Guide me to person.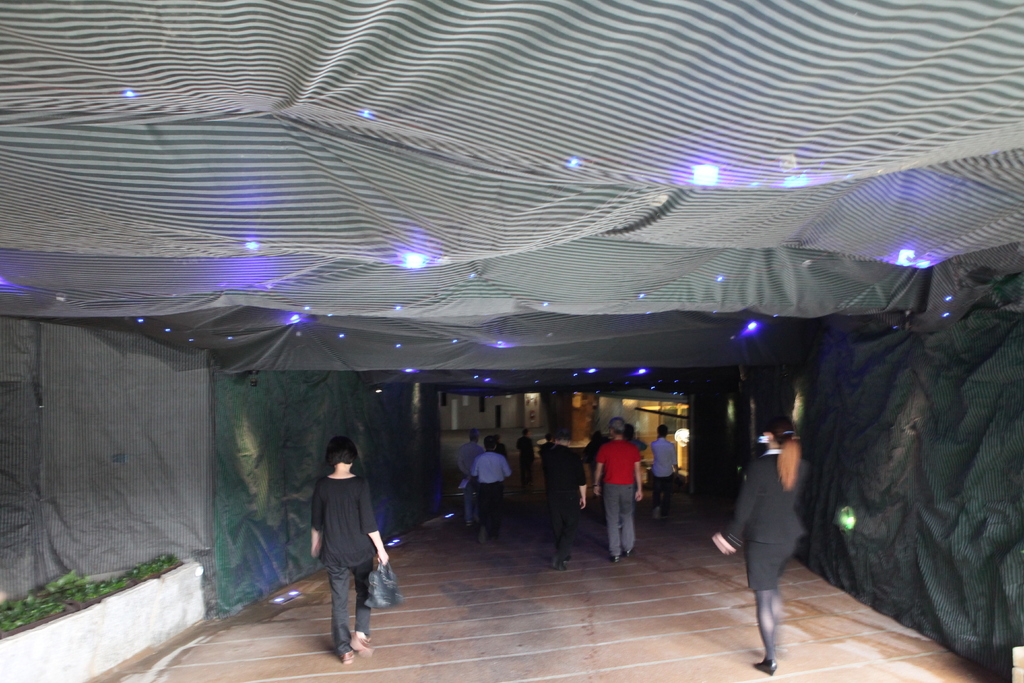
Guidance: {"left": 467, "top": 432, "right": 513, "bottom": 548}.
